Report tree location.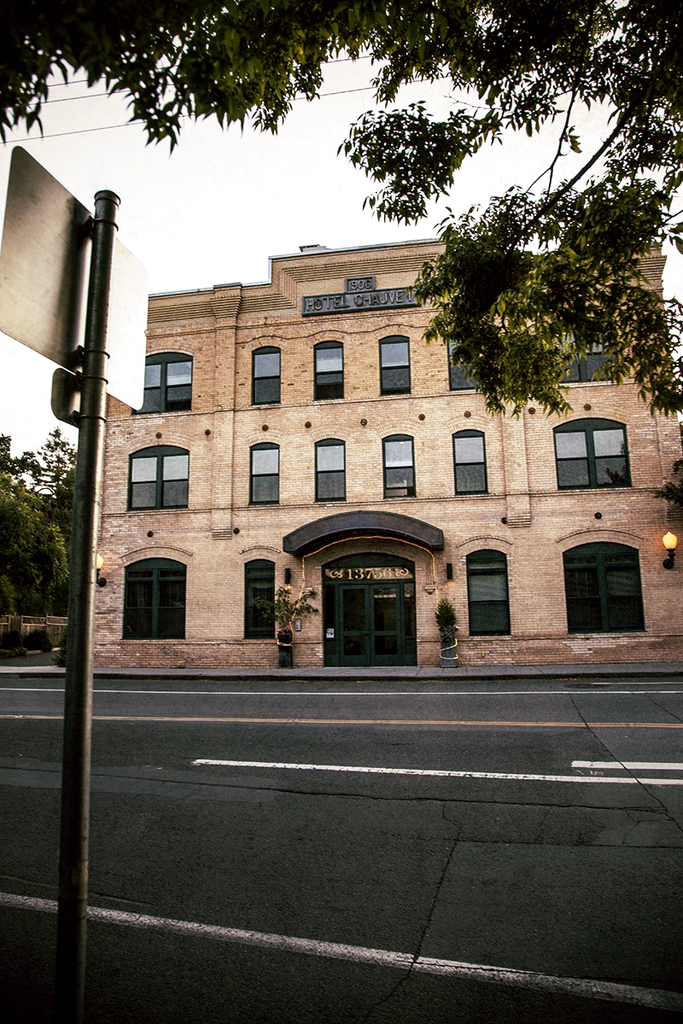
Report: 0/0/682/413.
